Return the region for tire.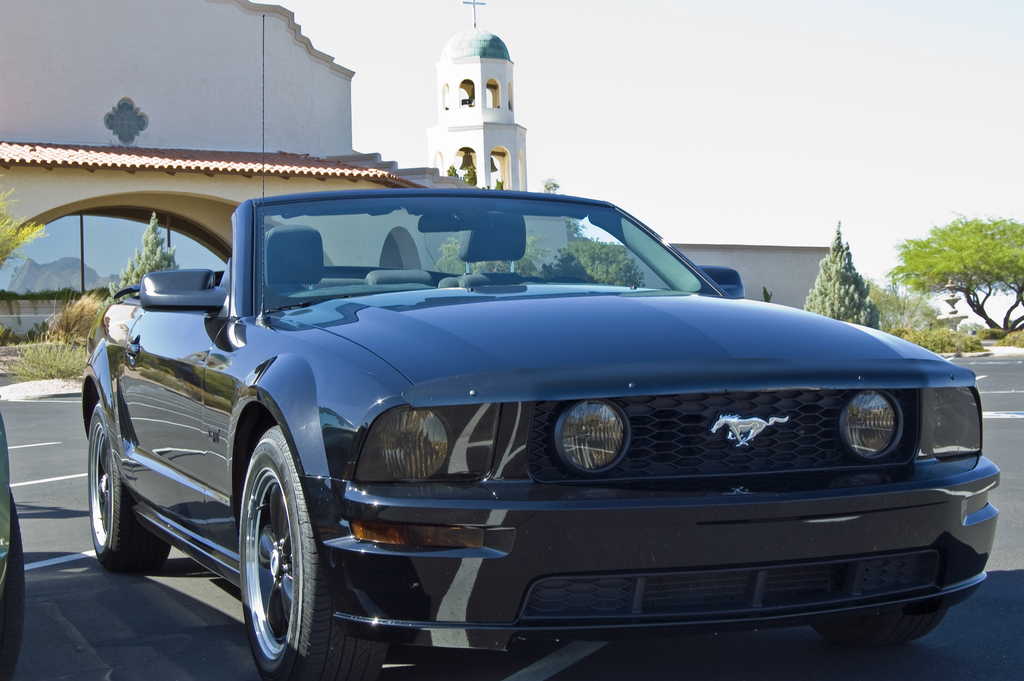
crop(828, 610, 947, 644).
